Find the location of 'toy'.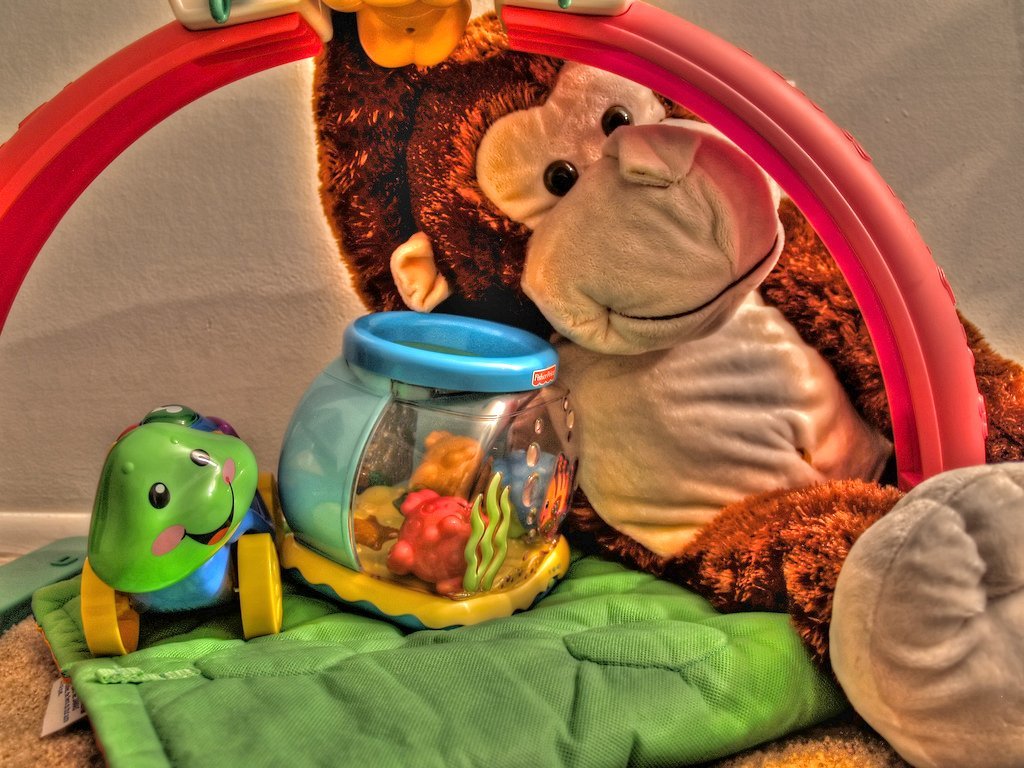
Location: 81:413:274:644.
